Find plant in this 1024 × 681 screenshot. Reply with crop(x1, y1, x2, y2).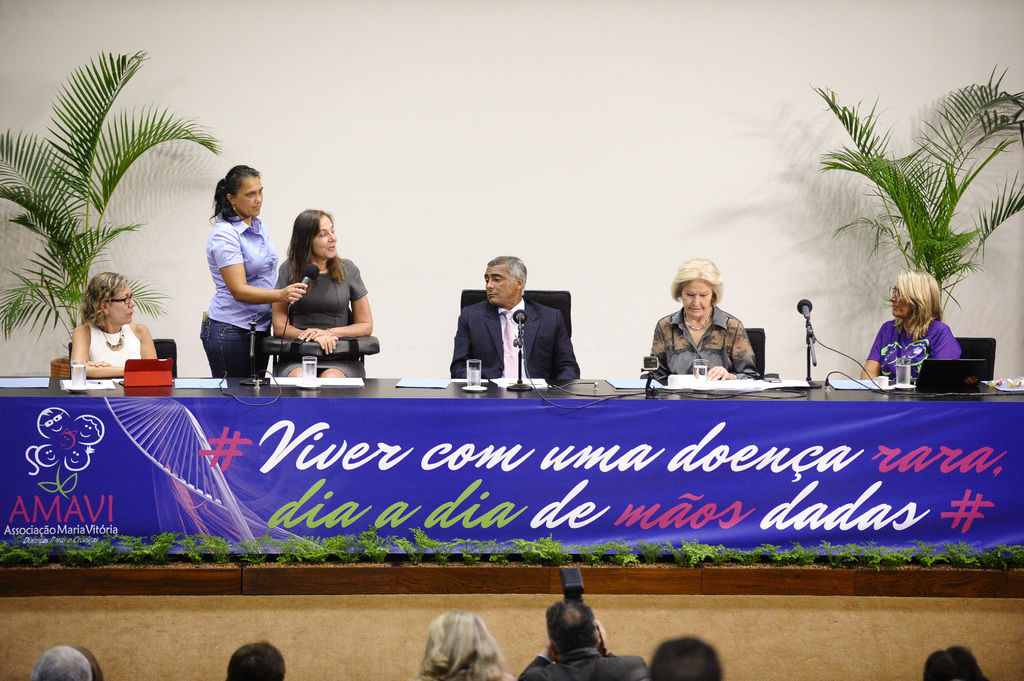
crop(813, 93, 1007, 313).
